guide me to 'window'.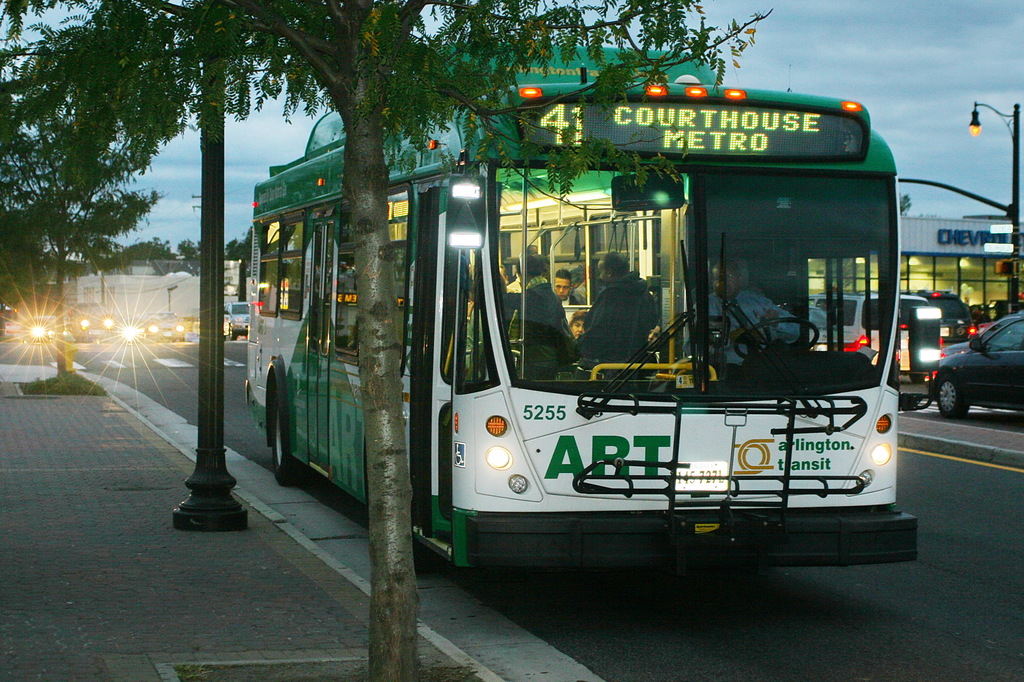
Guidance: x1=493 y1=216 x2=636 y2=280.
